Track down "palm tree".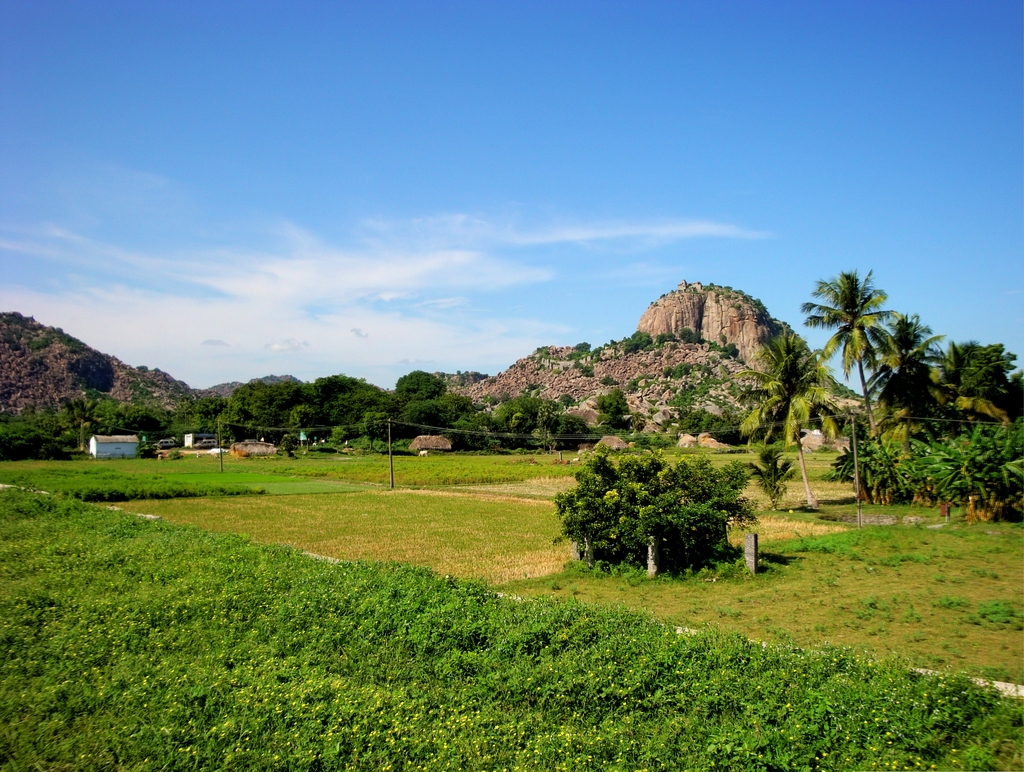
Tracked to x1=447 y1=389 x2=504 y2=453.
